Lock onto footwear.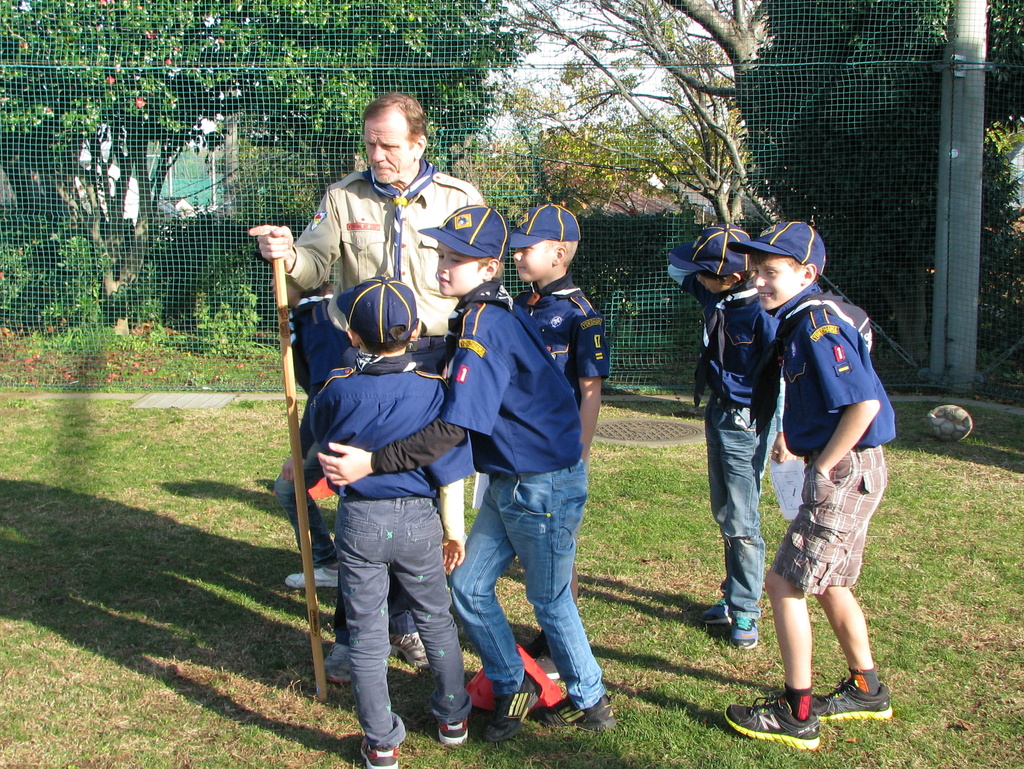
Locked: select_region(531, 635, 570, 683).
